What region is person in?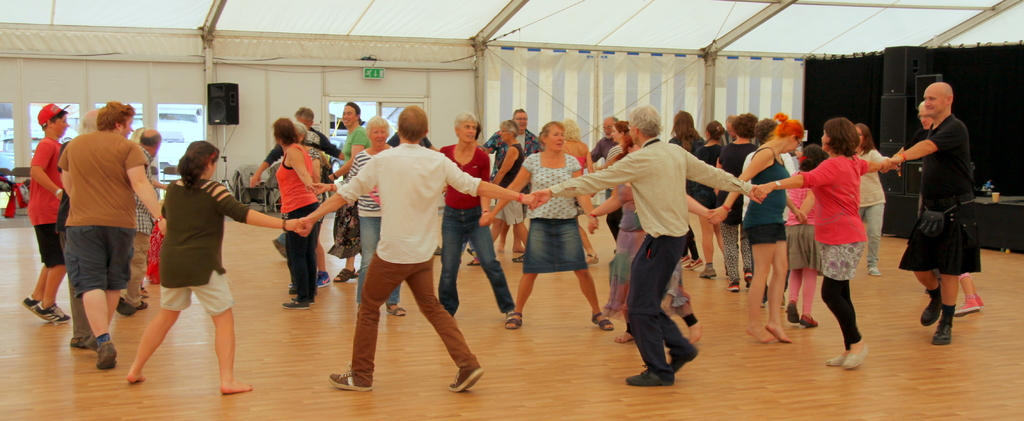
(left=276, top=113, right=323, bottom=318).
